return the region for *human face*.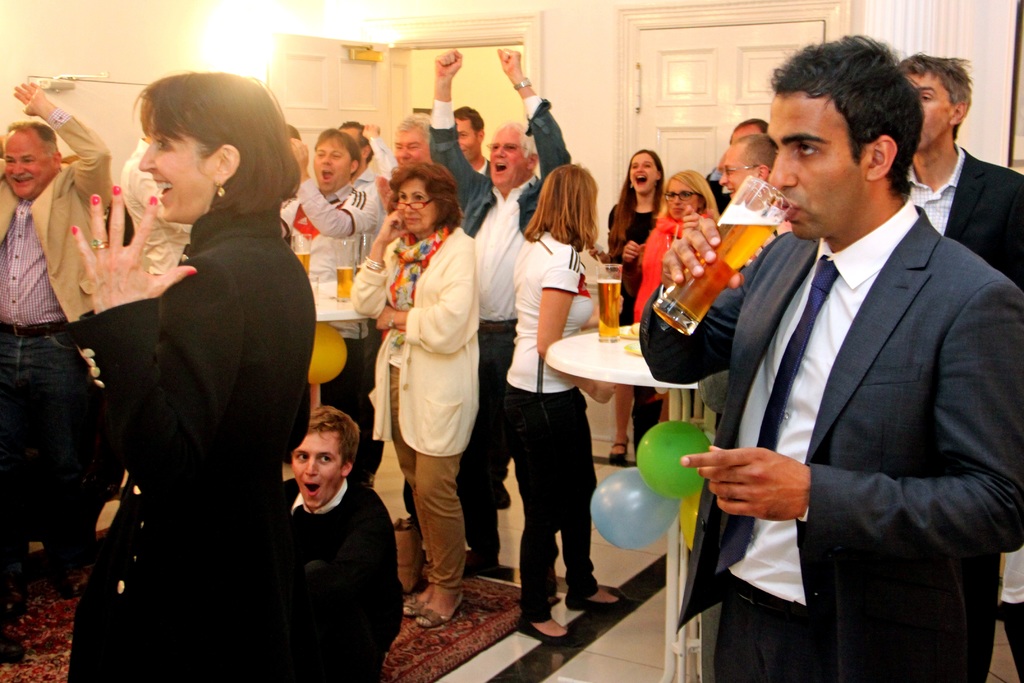
<region>456, 118, 477, 156</region>.
